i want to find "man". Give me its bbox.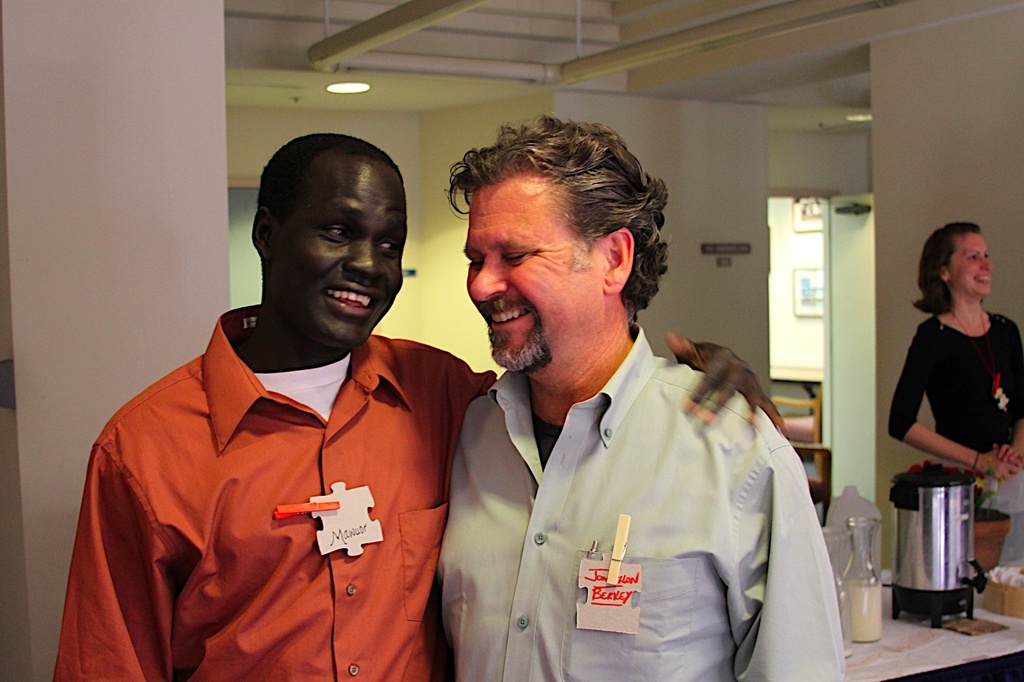
(52,132,787,681).
